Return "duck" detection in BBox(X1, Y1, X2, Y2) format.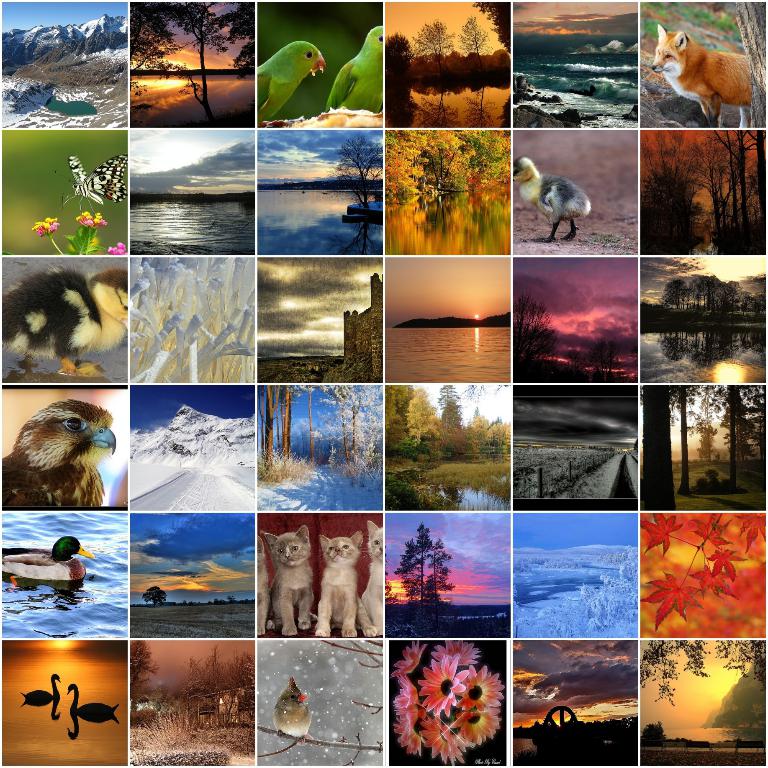
BBox(14, 670, 67, 712).
